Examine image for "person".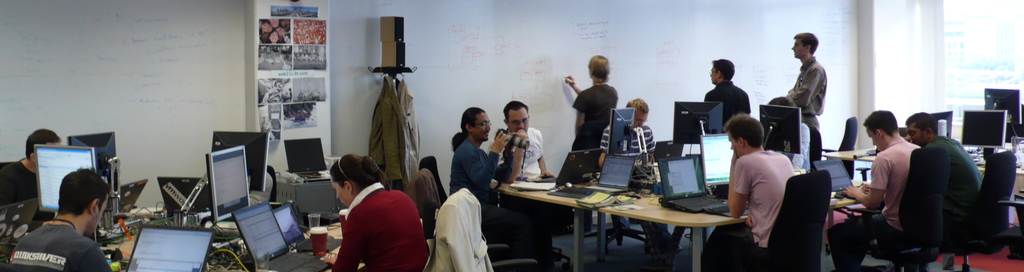
Examination result: bbox(824, 111, 924, 271).
